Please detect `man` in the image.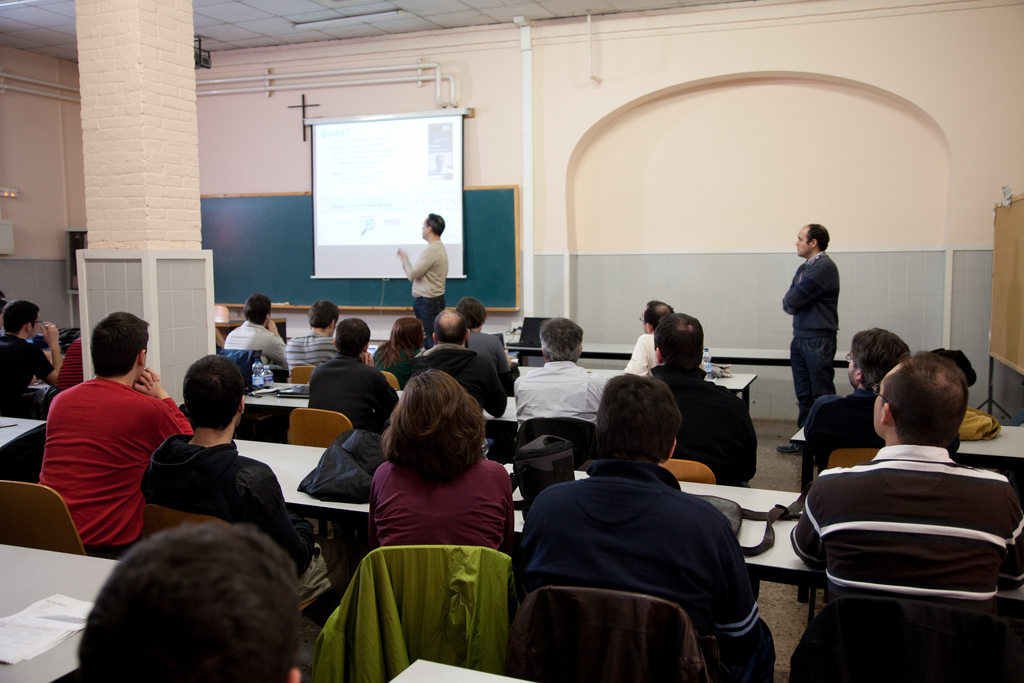
region(287, 299, 339, 378).
